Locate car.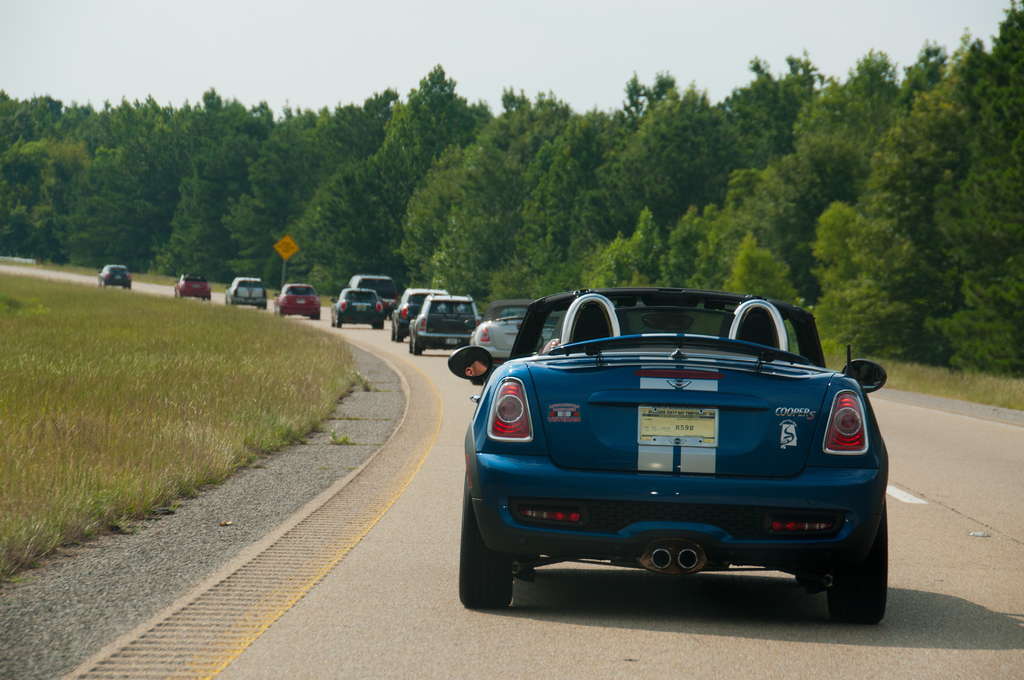
Bounding box: (left=169, top=275, right=210, bottom=298).
